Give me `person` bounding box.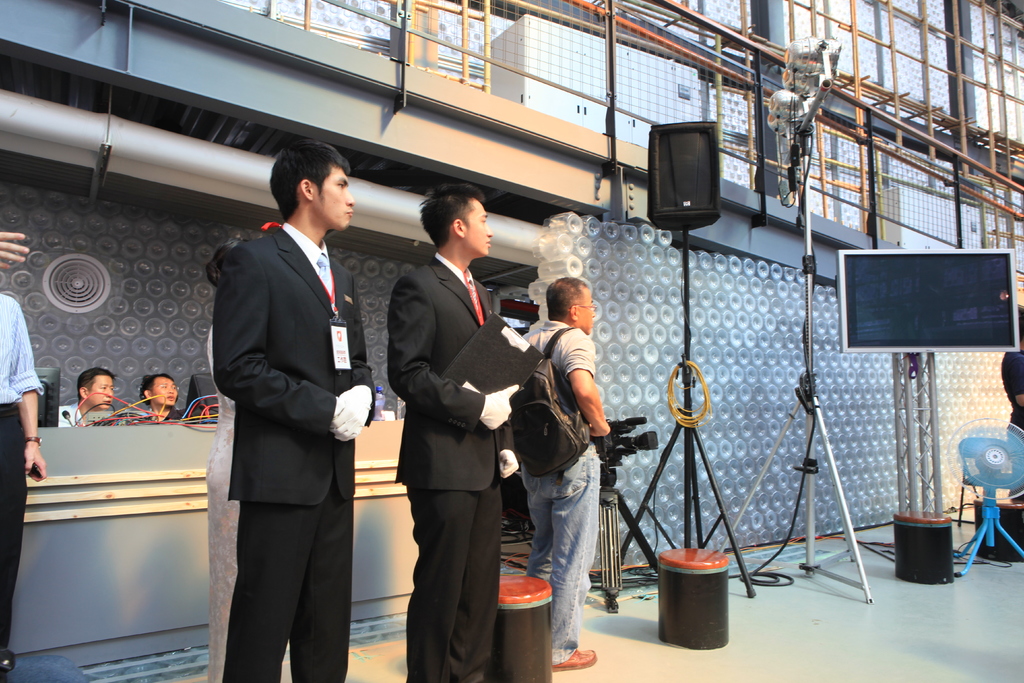
<box>205,226,278,682</box>.
